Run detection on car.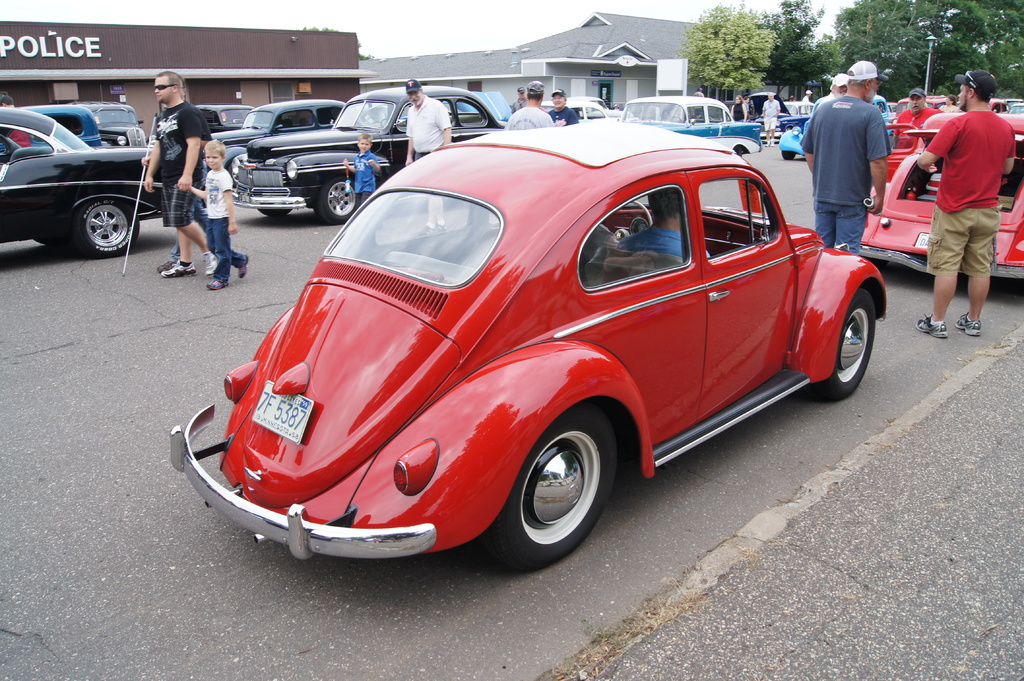
Result: (left=87, top=103, right=147, bottom=149).
